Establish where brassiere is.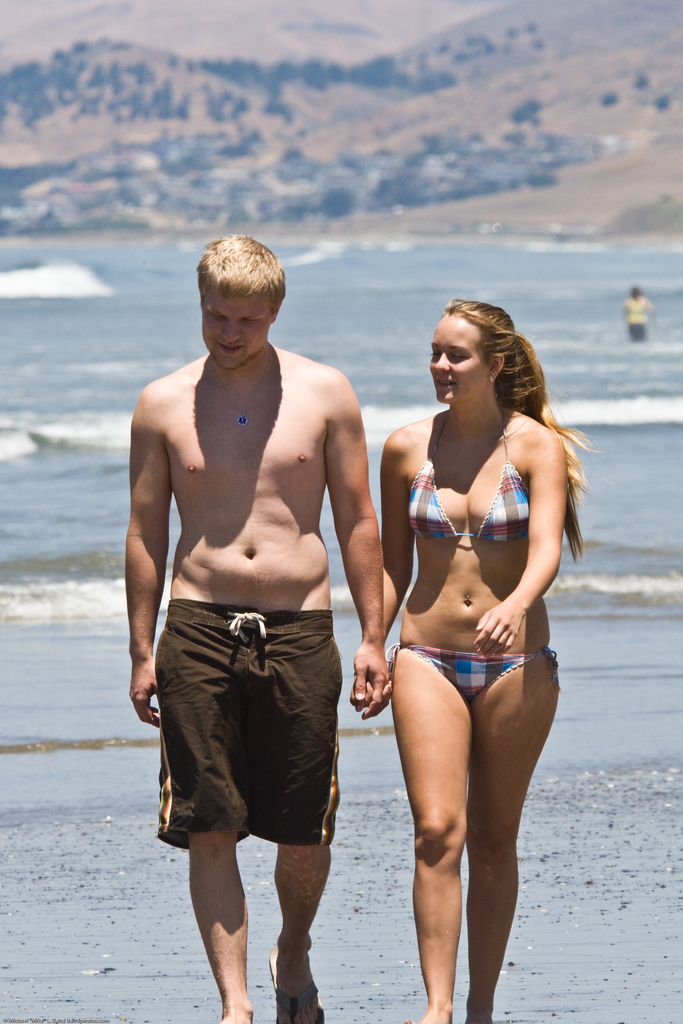
Established at select_region(402, 403, 534, 542).
